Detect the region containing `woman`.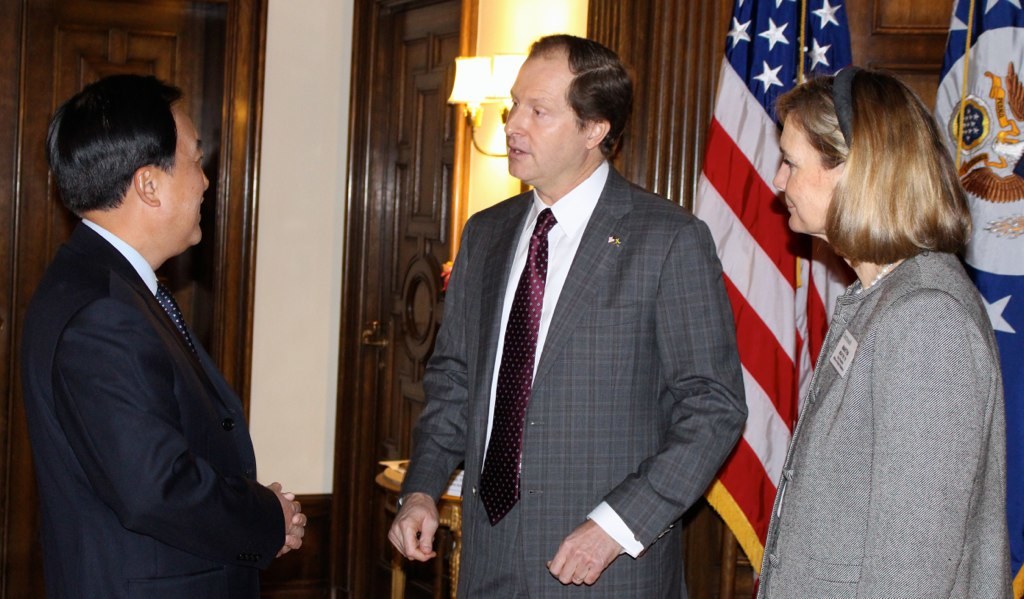
(770,53,1006,598).
